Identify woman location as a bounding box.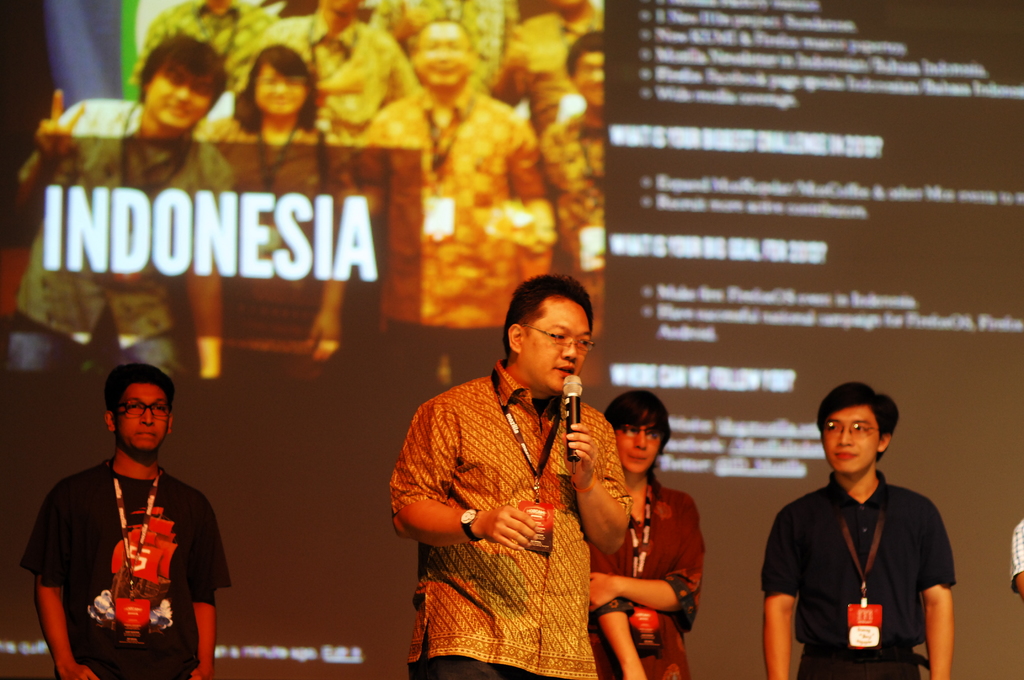
[199, 42, 351, 382].
